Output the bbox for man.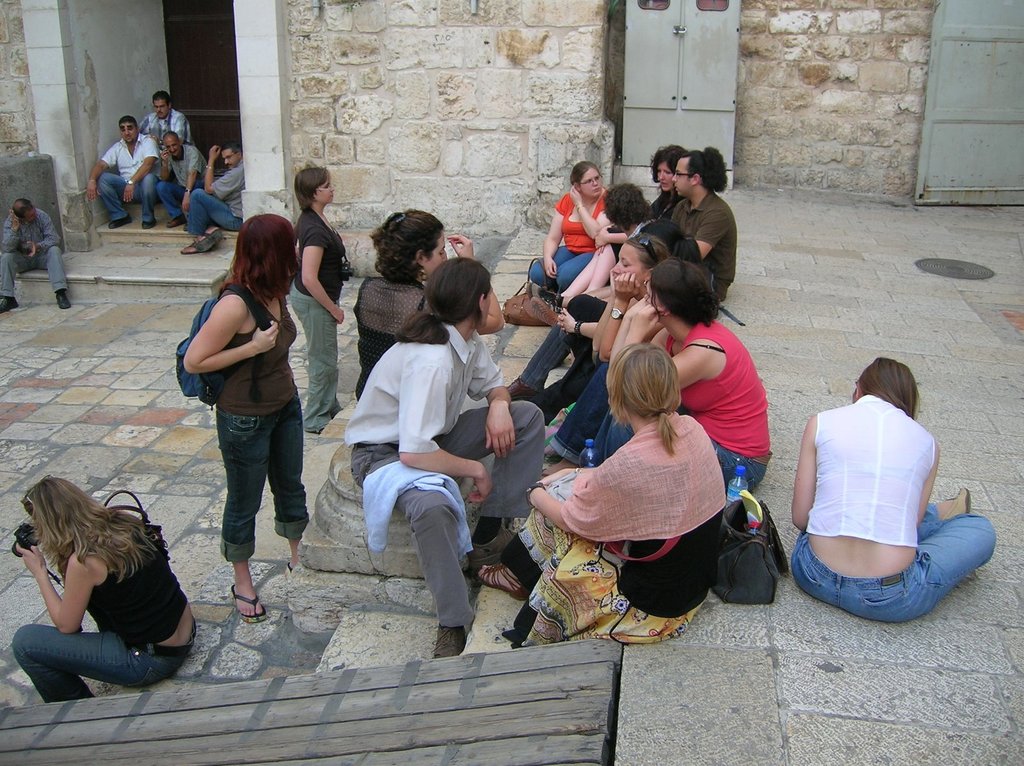
(334,243,521,648).
